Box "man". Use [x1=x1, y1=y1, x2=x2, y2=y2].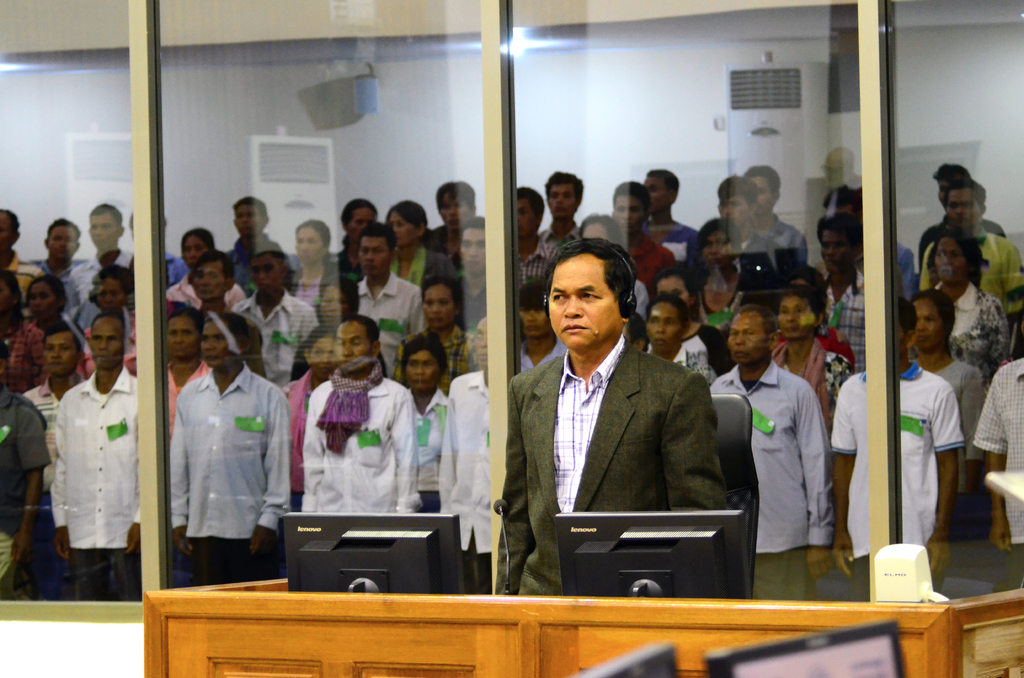
[x1=816, y1=216, x2=867, y2=371].
